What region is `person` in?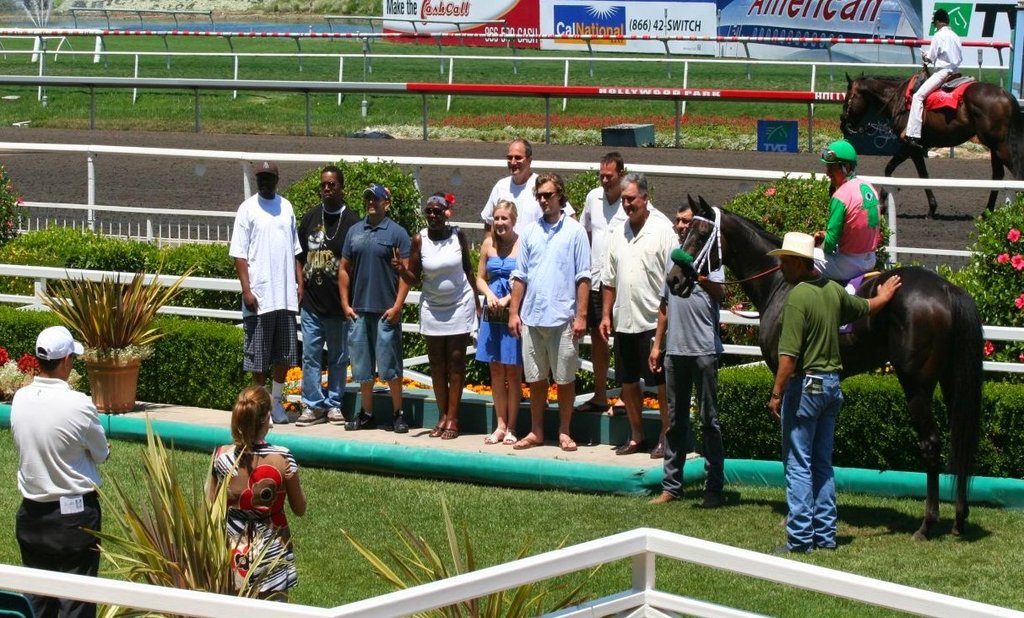
[left=815, top=136, right=880, bottom=281].
